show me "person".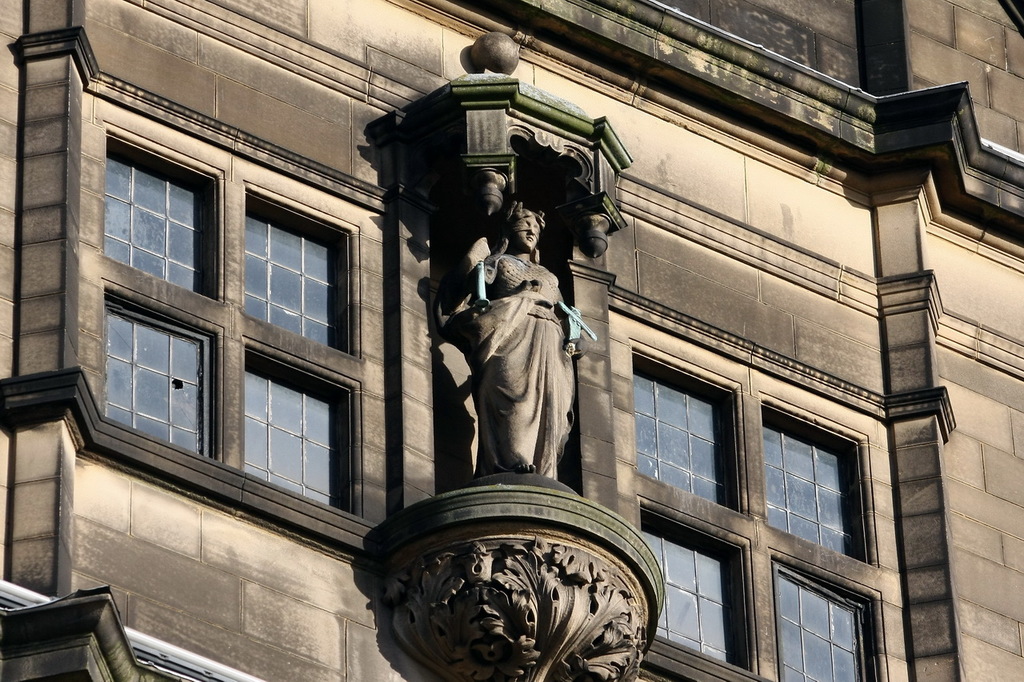
"person" is here: x1=438 y1=198 x2=583 y2=483.
